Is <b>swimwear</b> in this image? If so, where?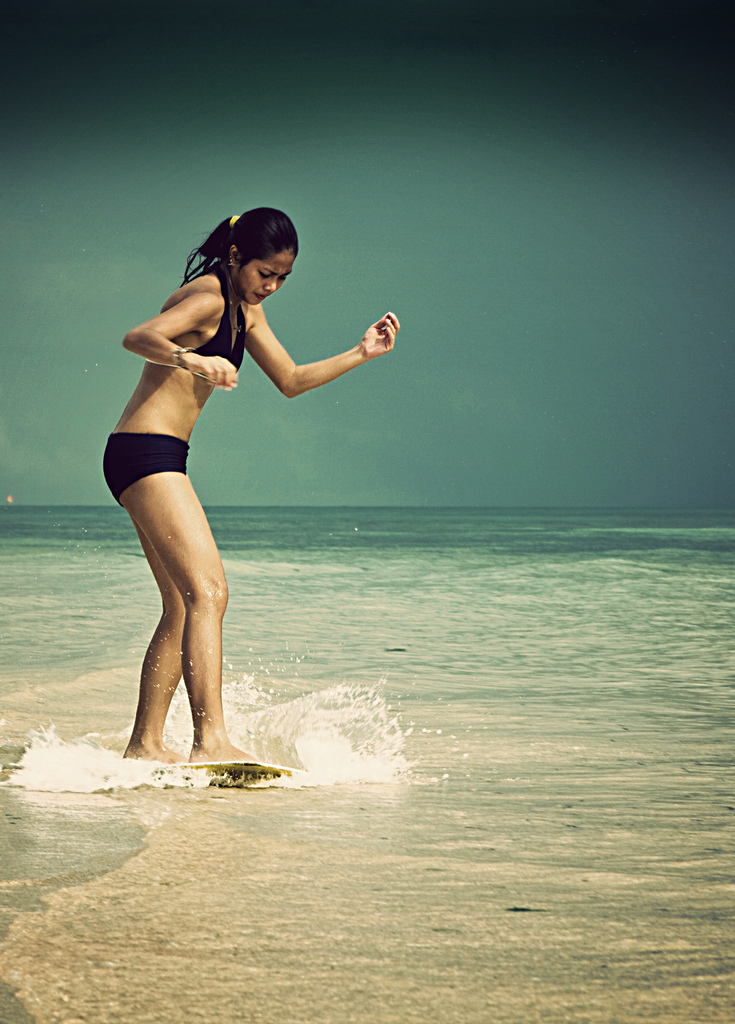
Yes, at <region>177, 267, 252, 383</region>.
